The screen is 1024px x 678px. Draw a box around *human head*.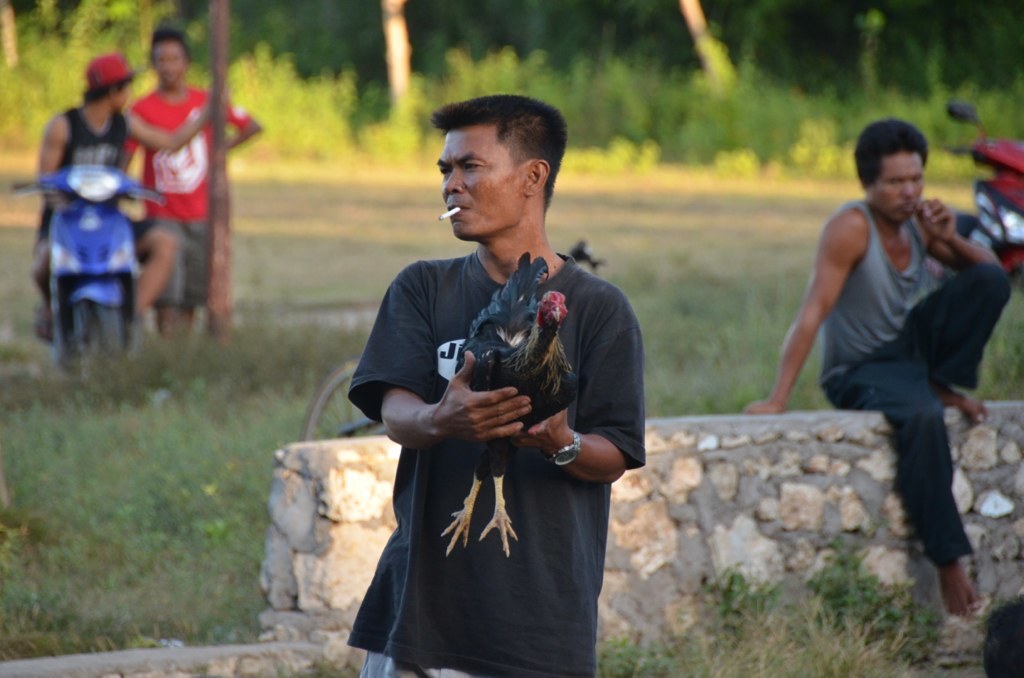
rect(84, 52, 137, 120).
